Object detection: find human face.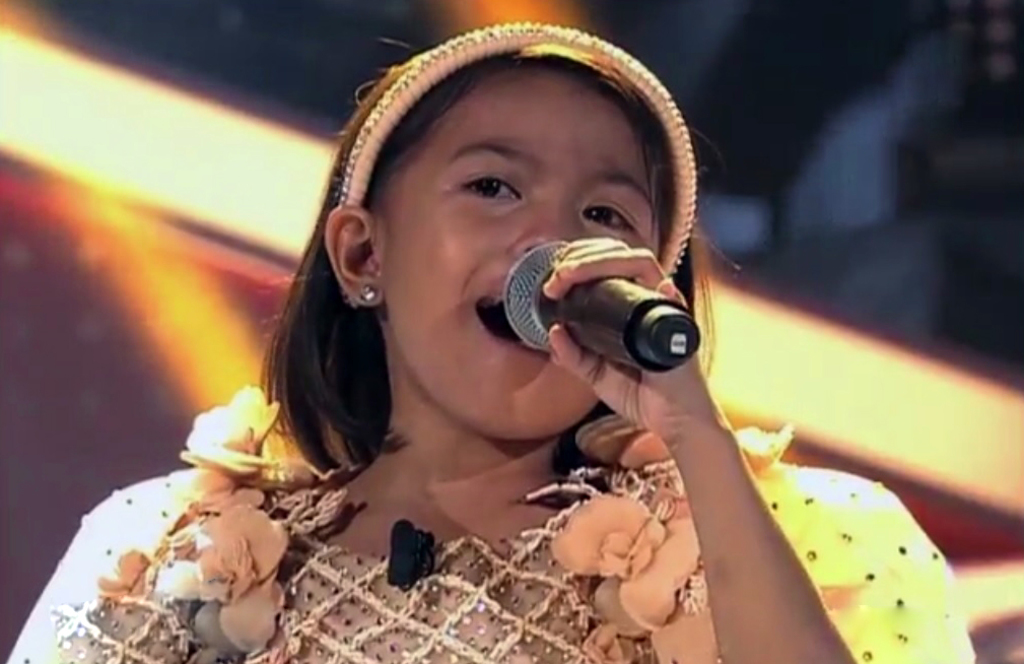
crop(390, 68, 660, 439).
